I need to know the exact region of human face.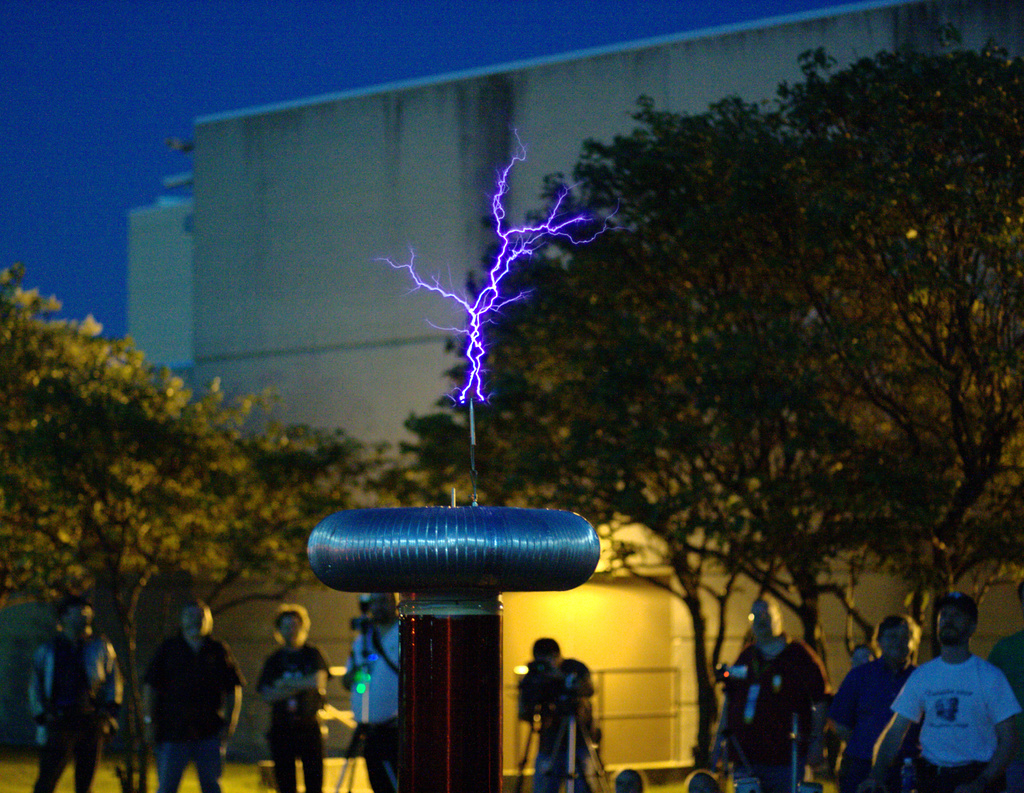
Region: [535,654,554,669].
